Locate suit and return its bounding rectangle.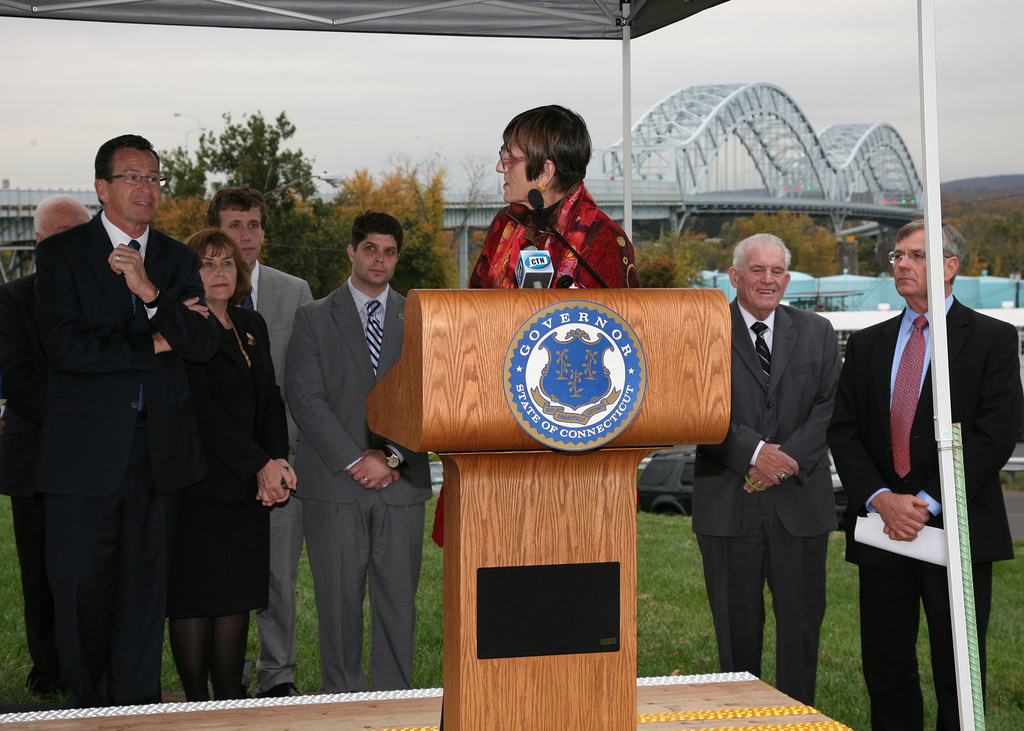
(left=0, top=269, right=36, bottom=601).
